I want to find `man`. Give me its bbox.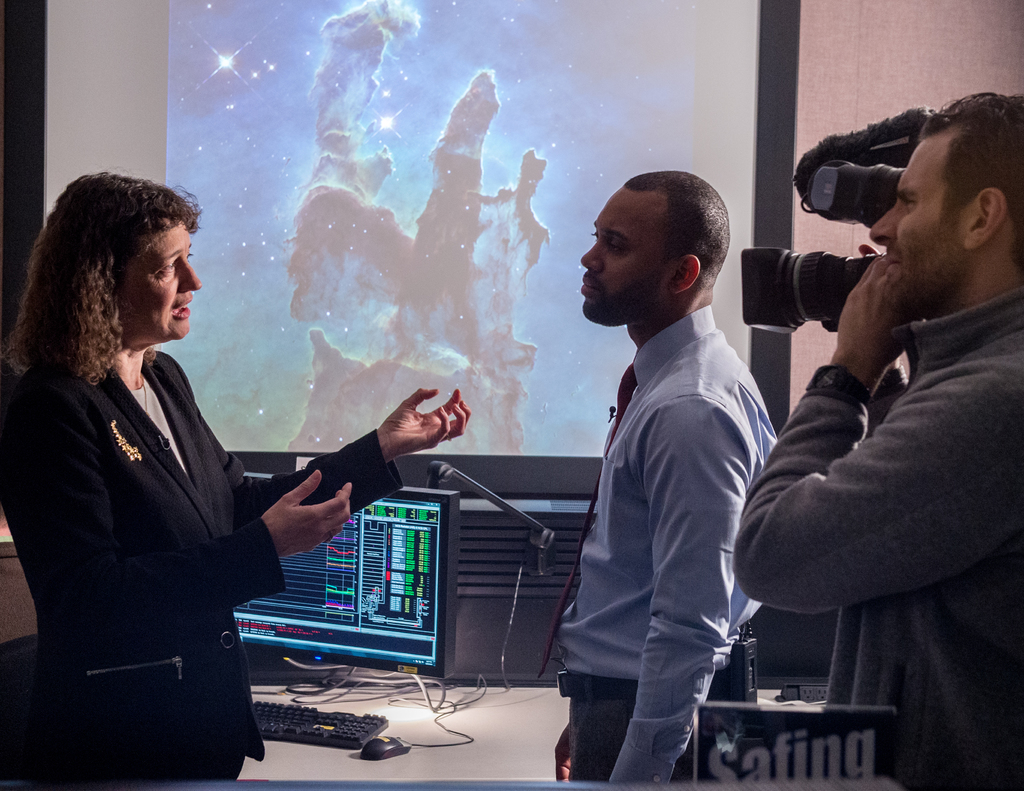
[736, 88, 1023, 790].
